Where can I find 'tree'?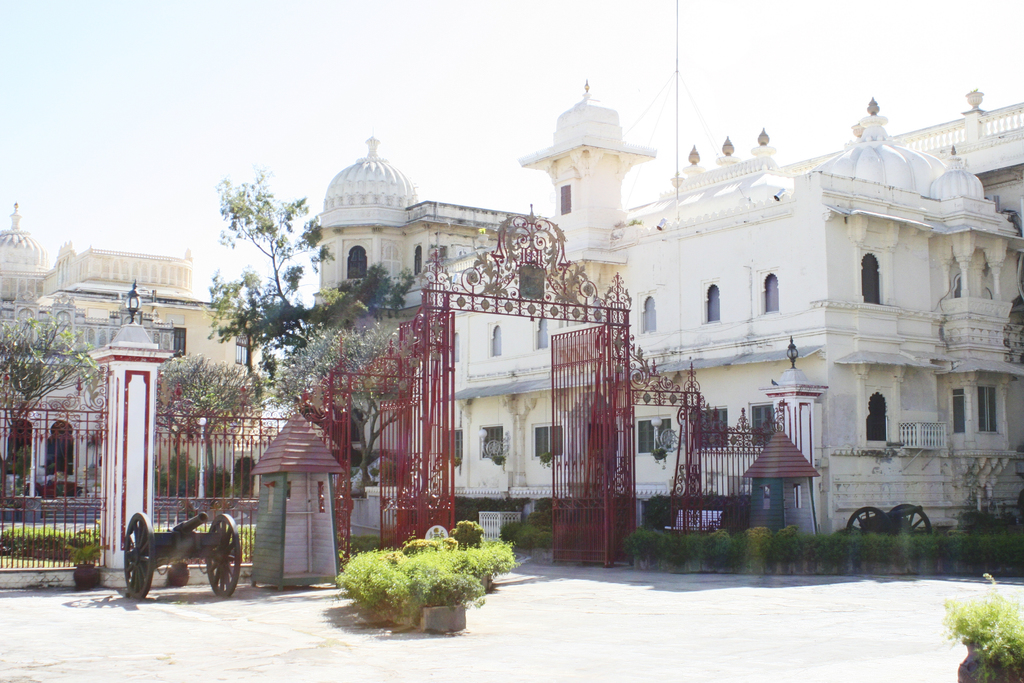
You can find it at <bbox>273, 322, 413, 488</bbox>.
